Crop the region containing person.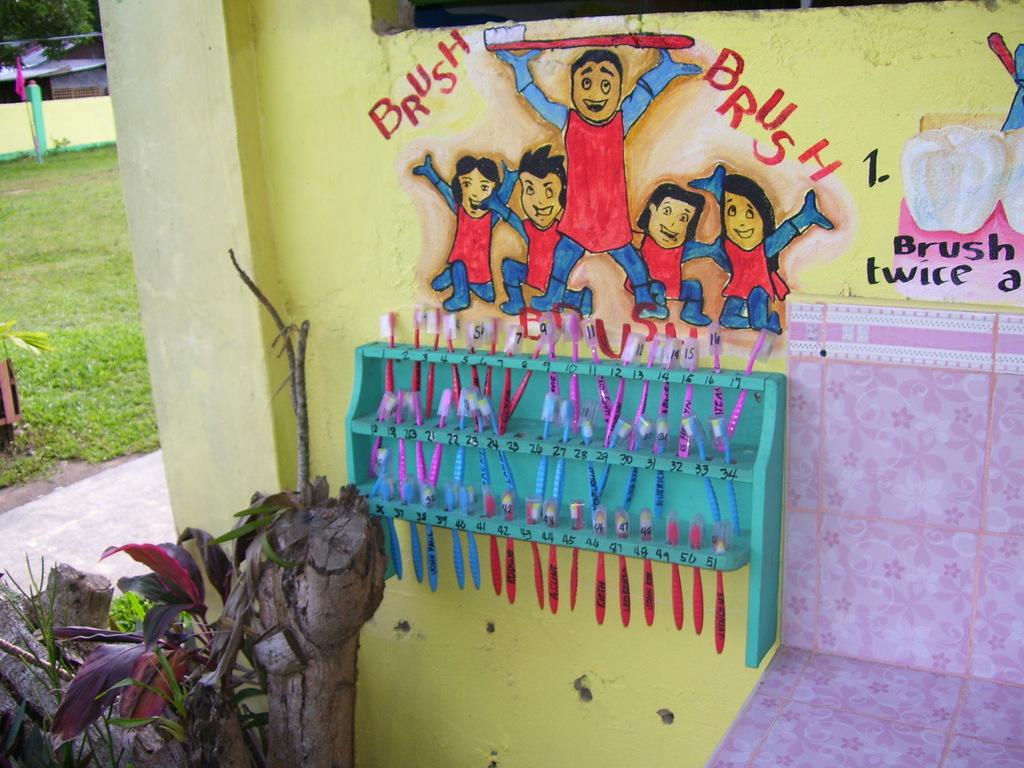
Crop region: <region>407, 151, 526, 312</region>.
